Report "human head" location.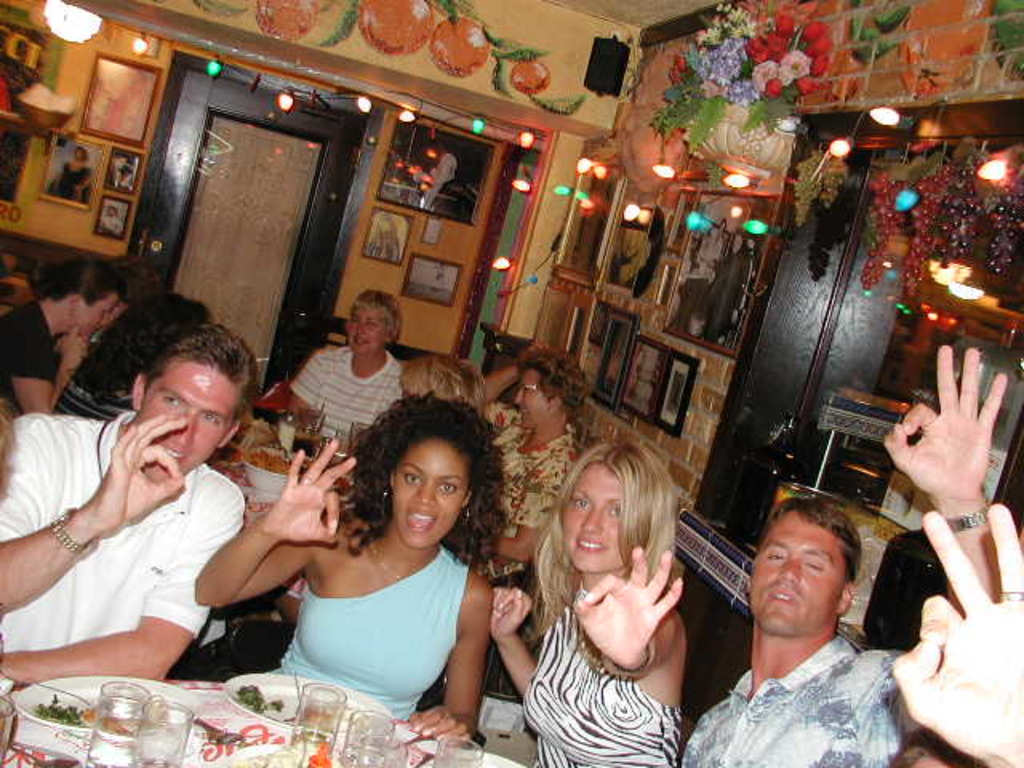
Report: (x1=130, y1=330, x2=264, y2=482).
